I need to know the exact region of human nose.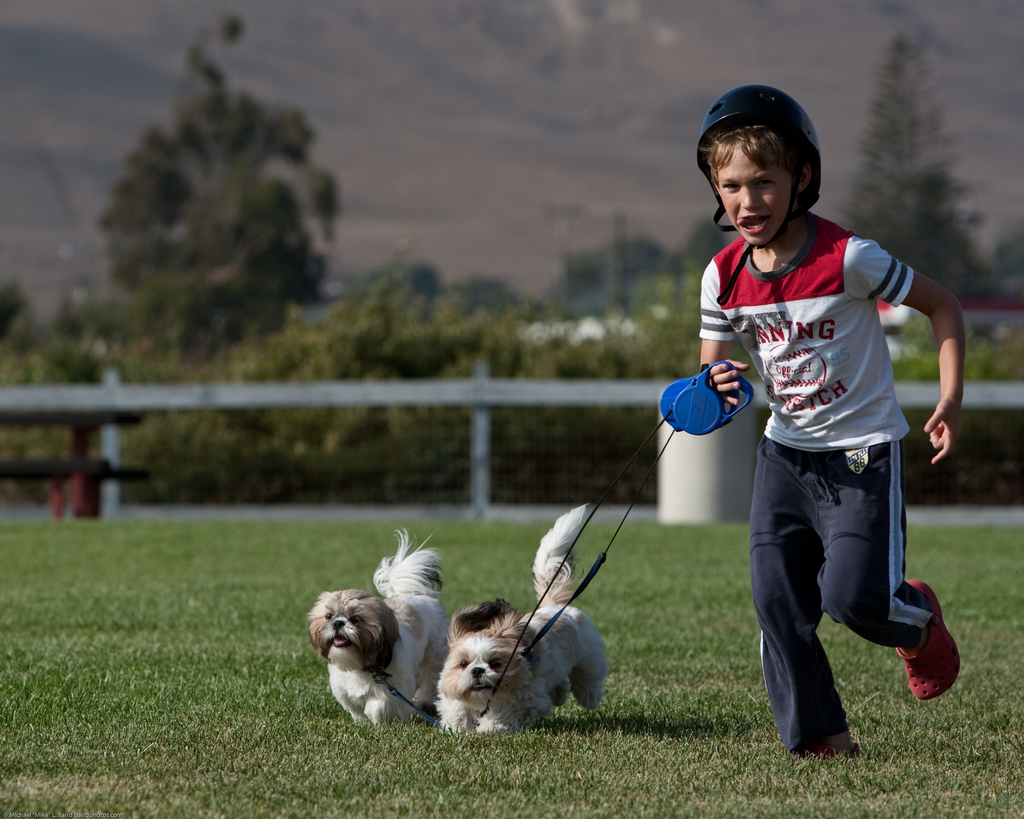
Region: bbox=(739, 184, 767, 212).
